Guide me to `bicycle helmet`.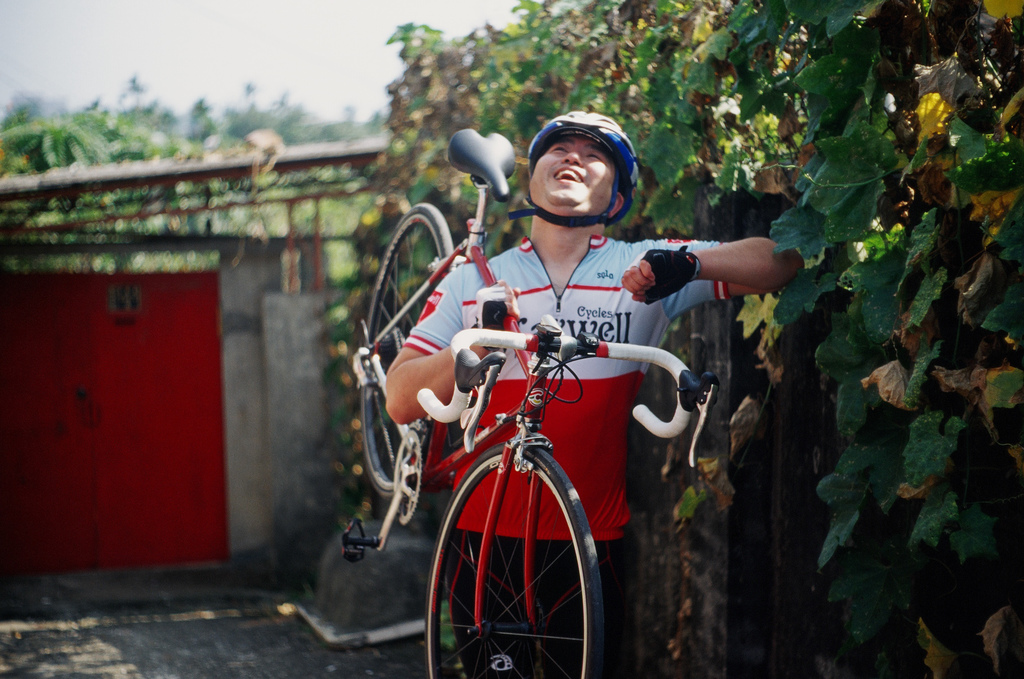
Guidance: Rect(518, 111, 645, 228).
